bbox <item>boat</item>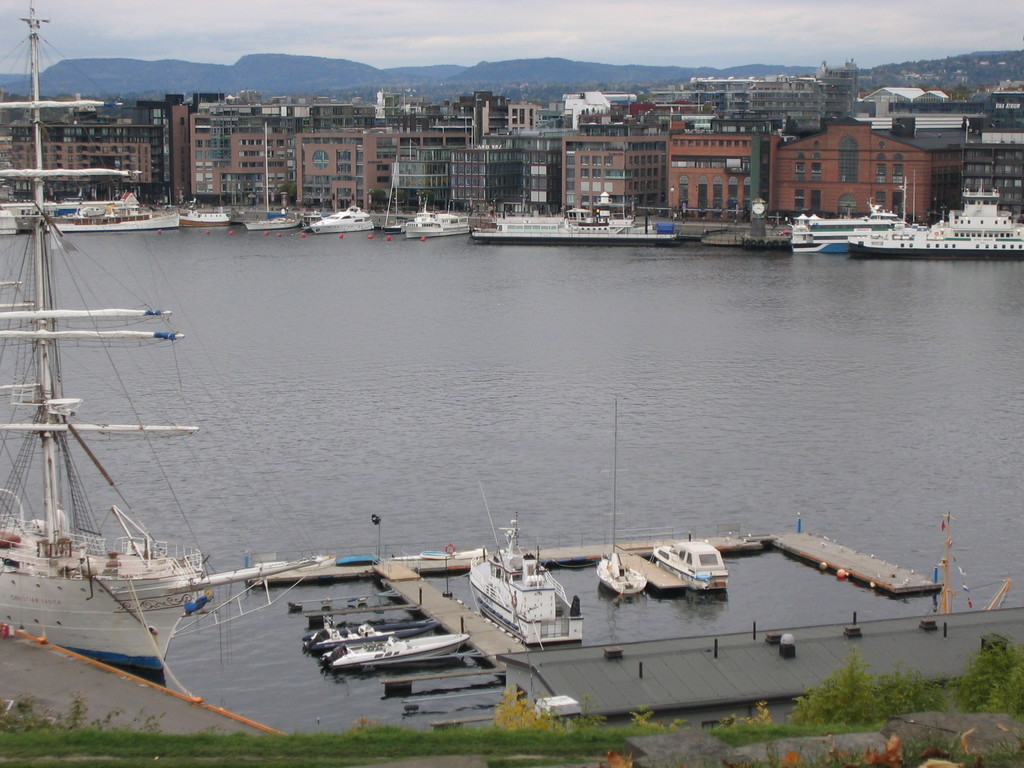
[left=0, top=0, right=334, bottom=689]
